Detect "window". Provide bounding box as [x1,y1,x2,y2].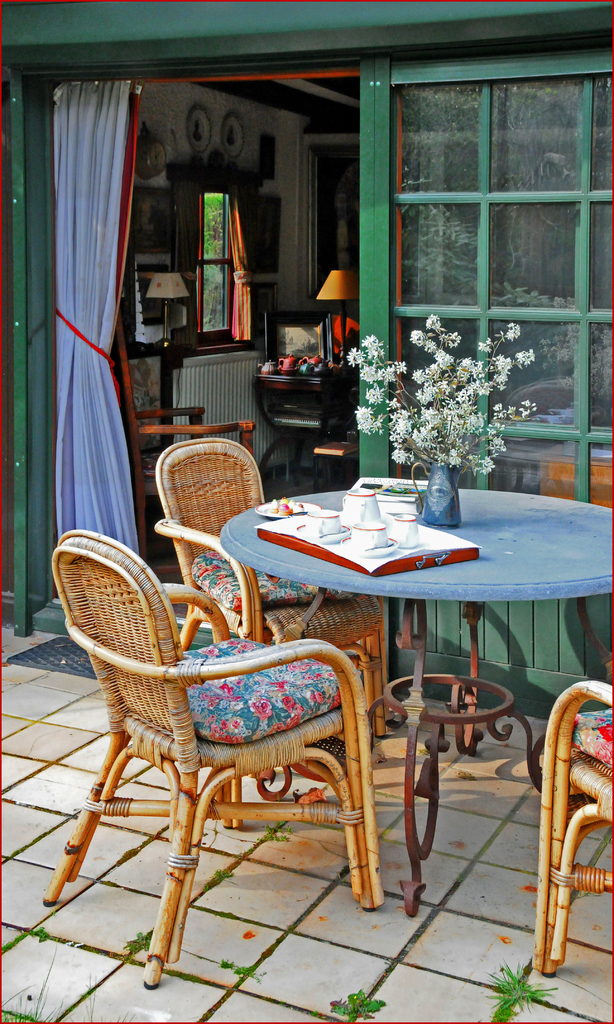
[372,32,591,382].
